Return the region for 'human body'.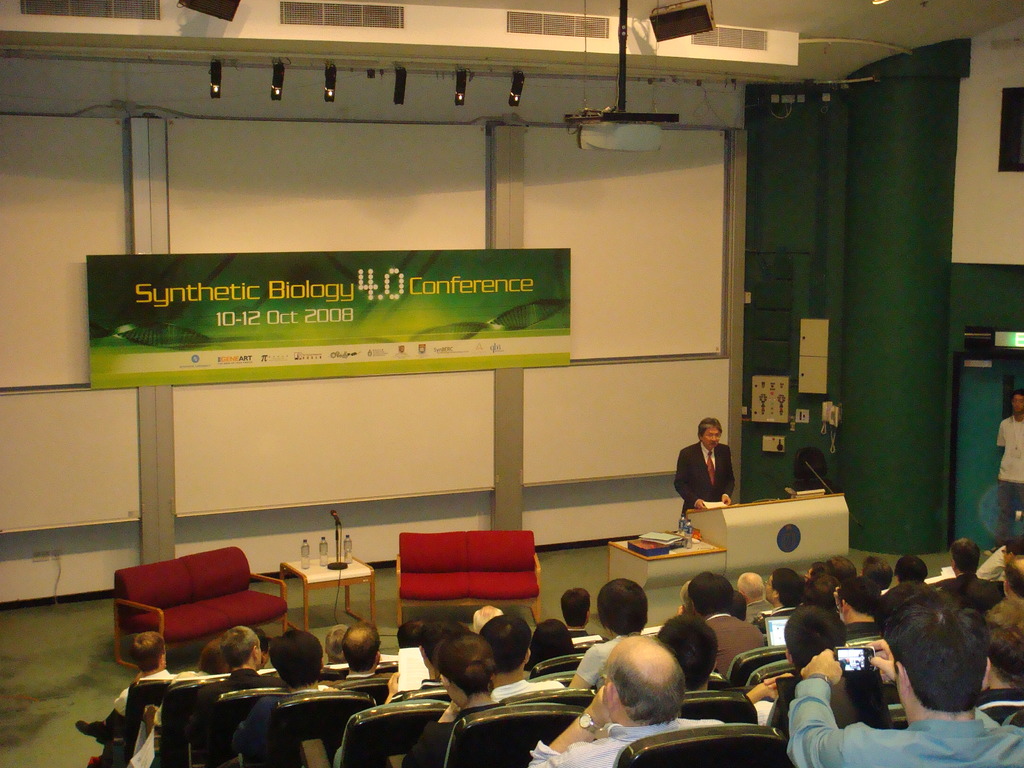
crop(739, 670, 796, 728).
